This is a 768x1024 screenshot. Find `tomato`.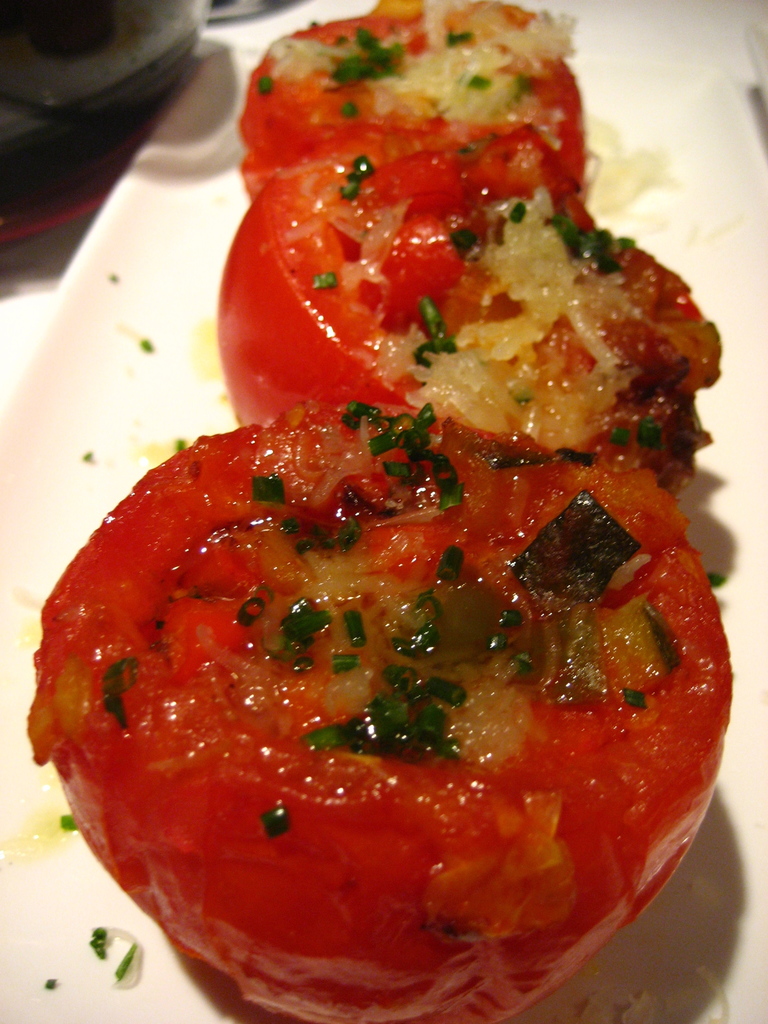
Bounding box: detection(238, 0, 600, 193).
